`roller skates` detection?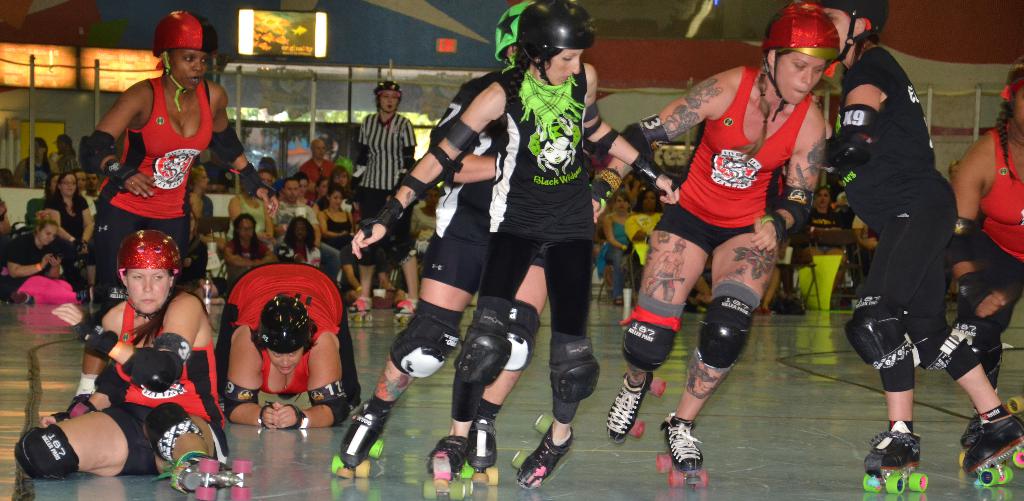
<region>859, 429, 927, 497</region>
